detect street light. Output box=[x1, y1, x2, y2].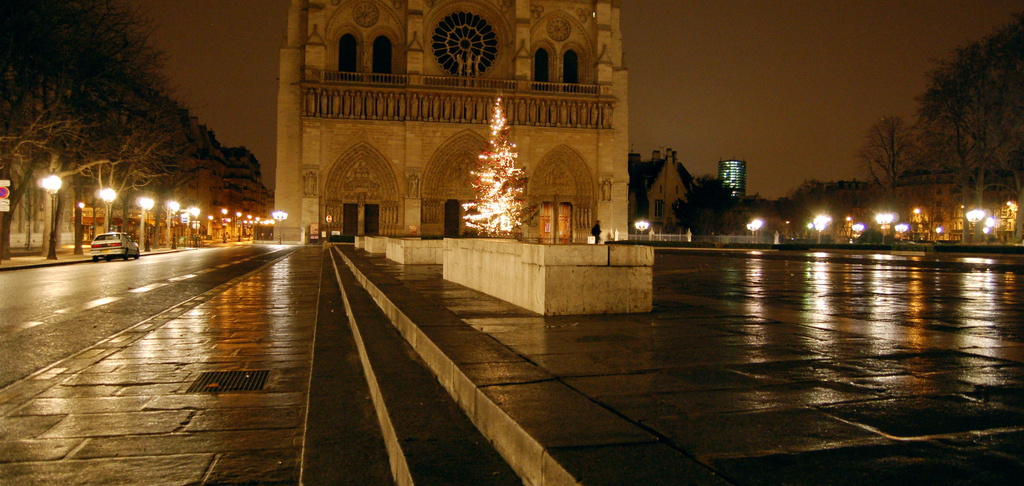
box=[166, 197, 177, 251].
